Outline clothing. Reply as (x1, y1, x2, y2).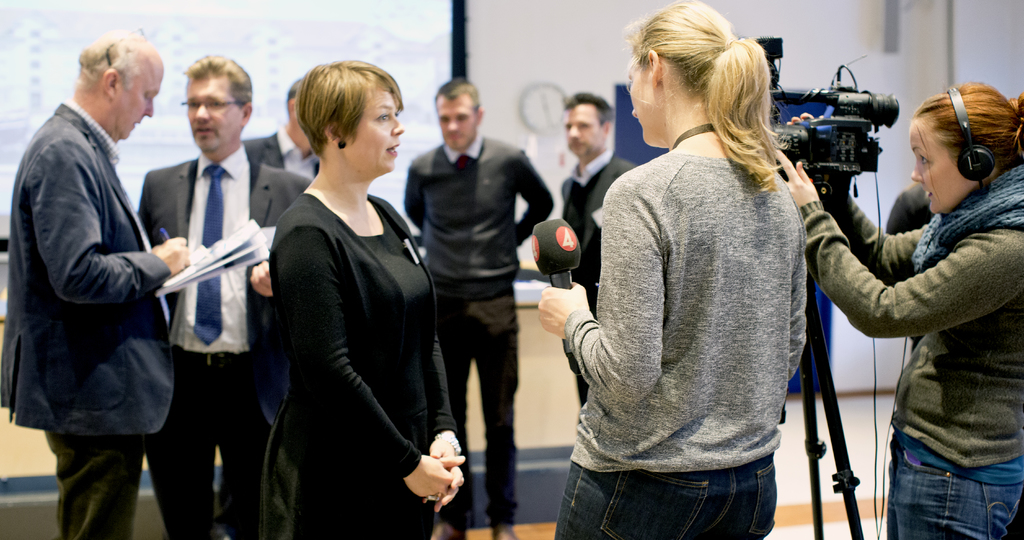
(0, 99, 176, 539).
